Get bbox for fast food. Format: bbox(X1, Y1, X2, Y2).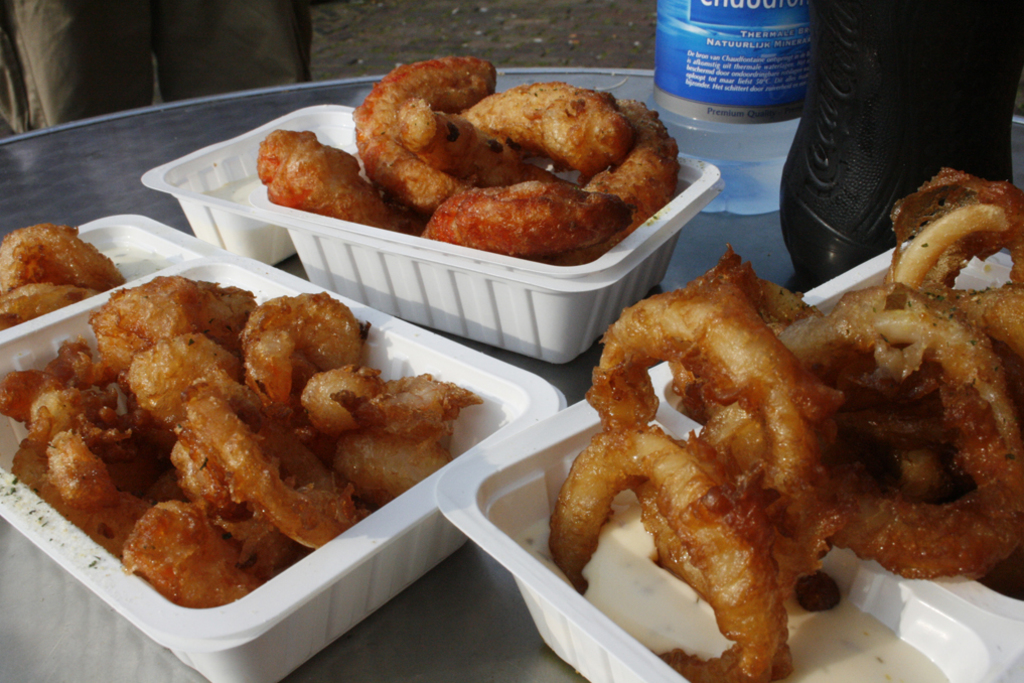
bbox(259, 56, 681, 267).
